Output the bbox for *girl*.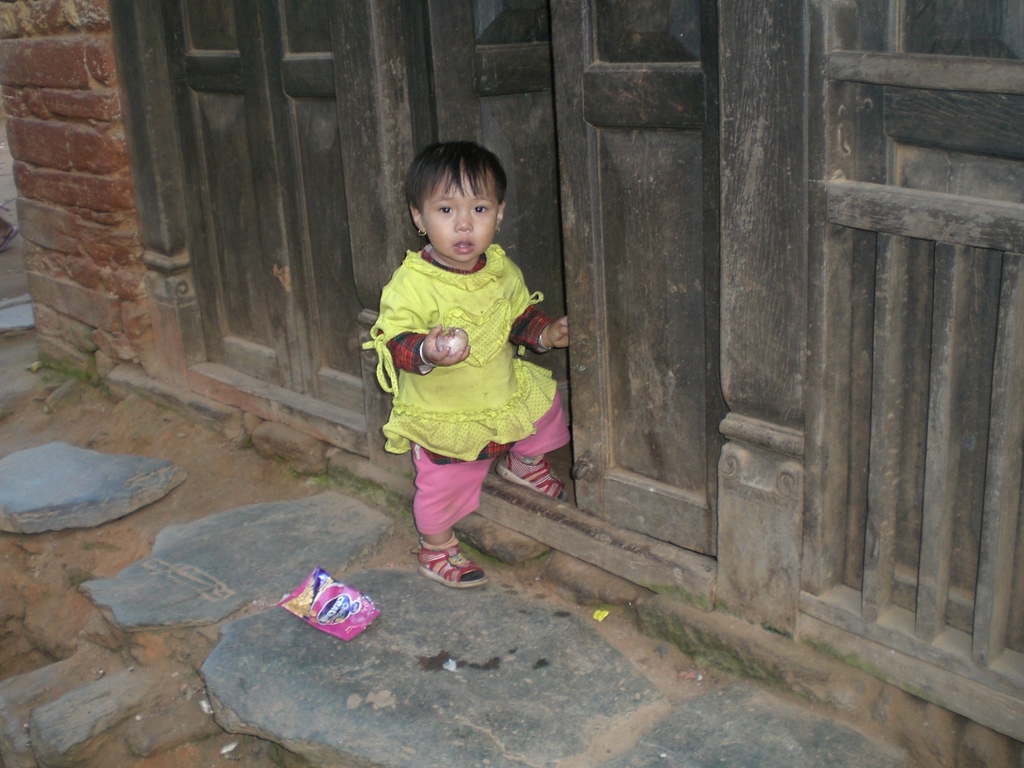
crop(361, 141, 567, 591).
